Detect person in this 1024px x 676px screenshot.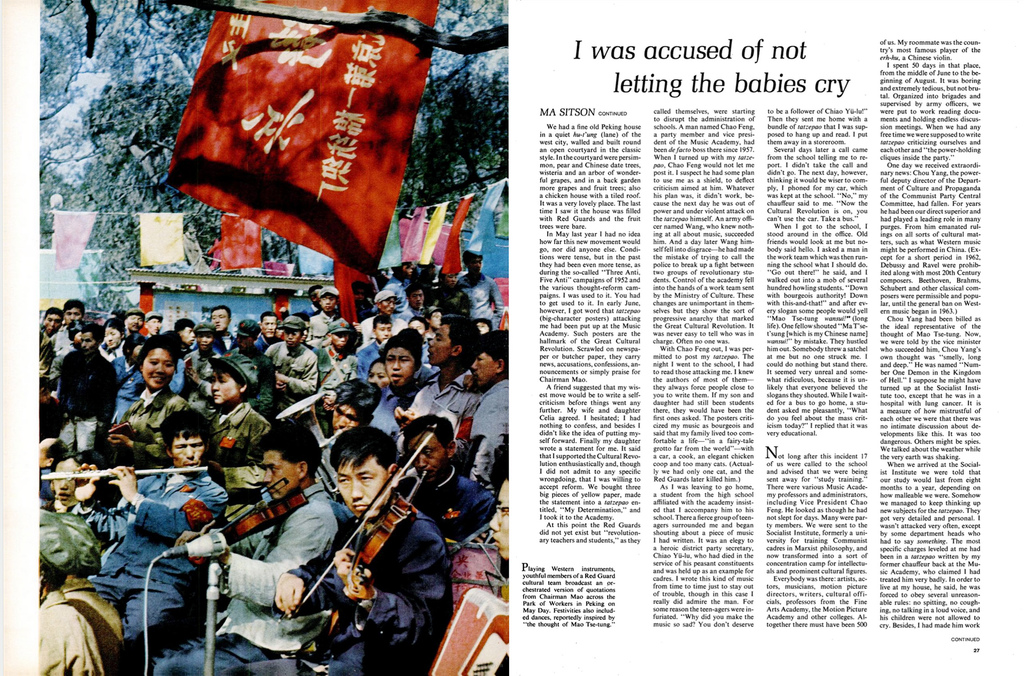
Detection: box=[40, 372, 71, 463].
